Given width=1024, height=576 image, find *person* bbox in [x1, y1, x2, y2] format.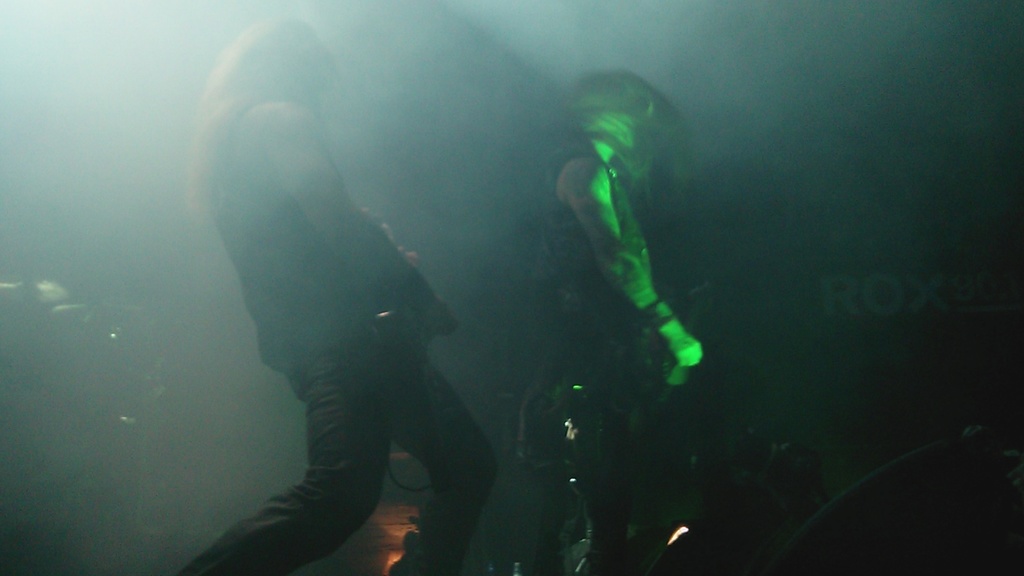
[178, 11, 493, 575].
